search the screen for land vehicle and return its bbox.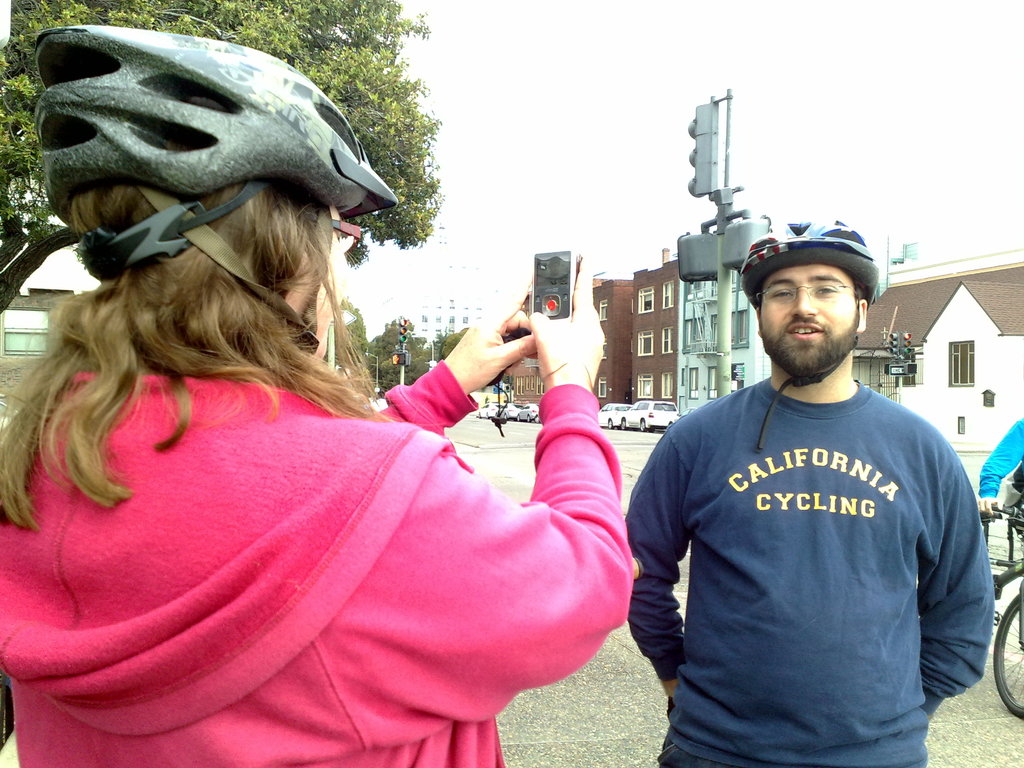
Found: [left=476, top=402, right=504, bottom=419].
